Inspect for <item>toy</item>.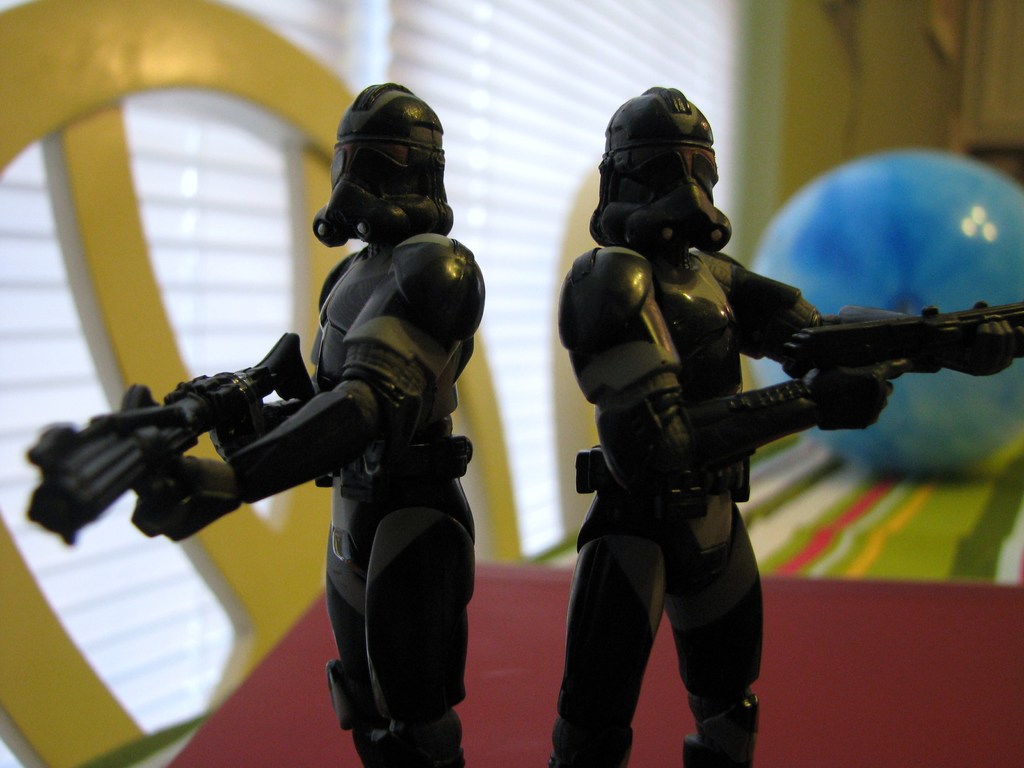
Inspection: left=27, top=83, right=479, bottom=767.
